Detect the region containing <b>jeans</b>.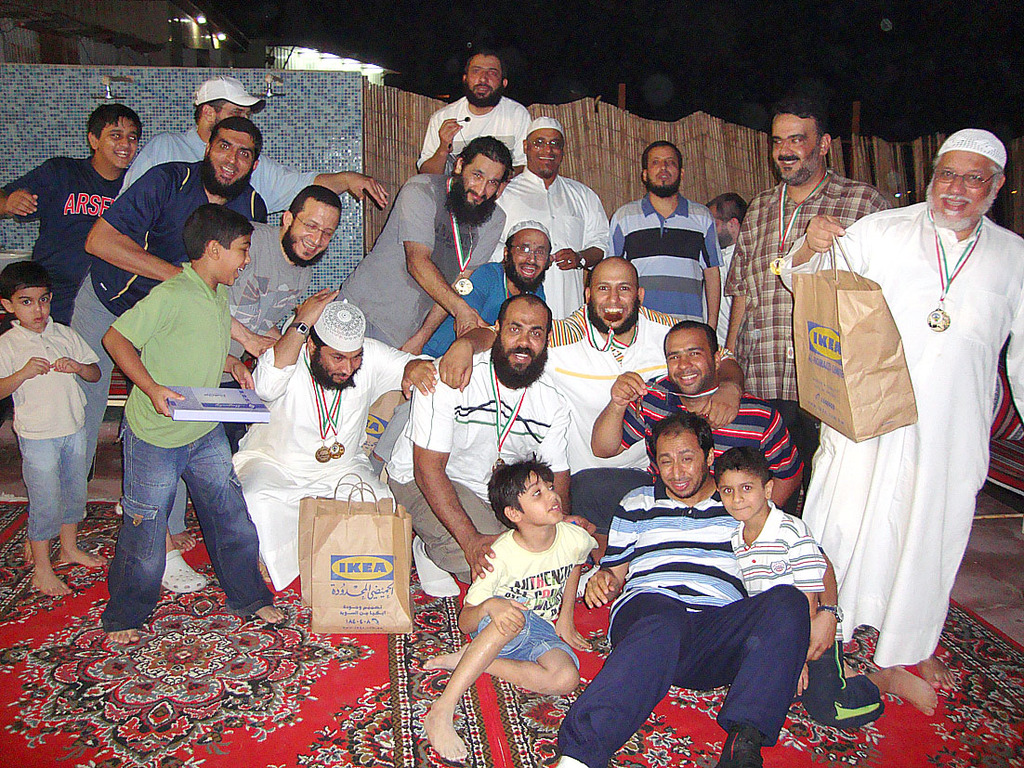
{"left": 17, "top": 424, "right": 86, "bottom": 545}.
